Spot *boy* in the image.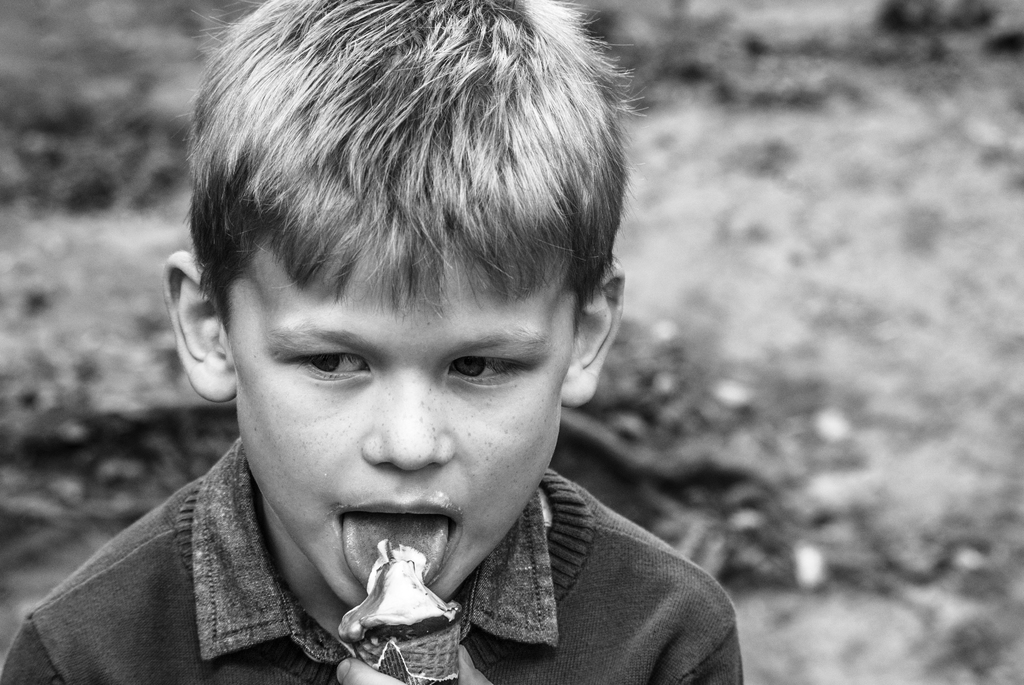
*boy* found at <box>0,0,742,684</box>.
